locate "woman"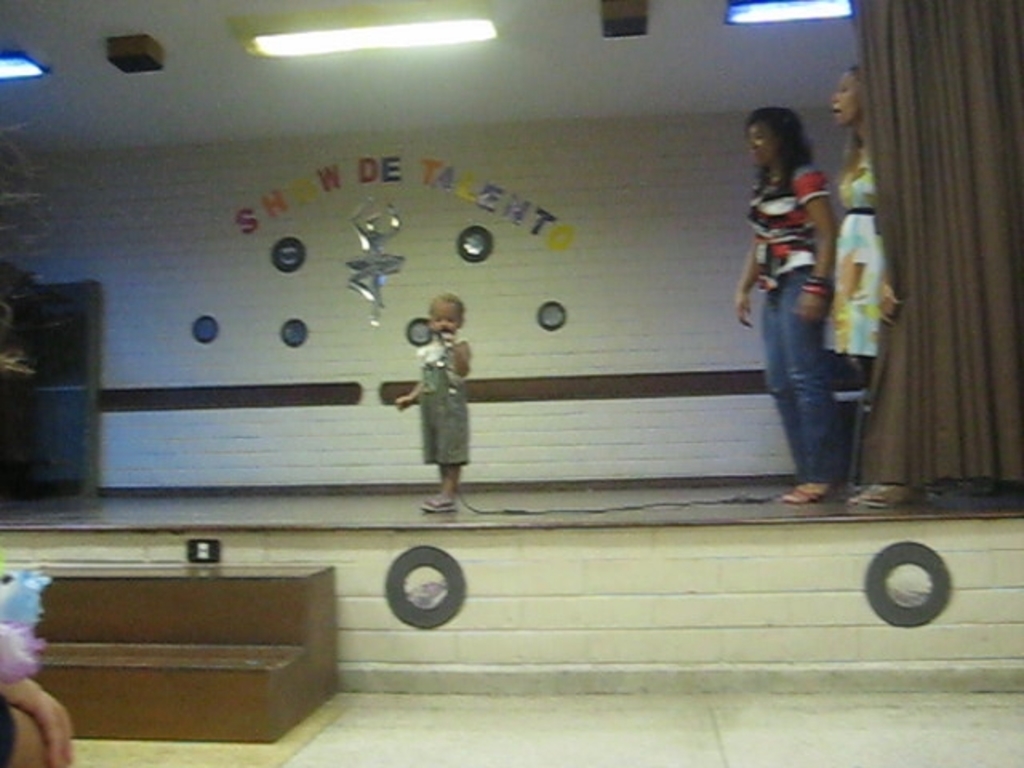
detection(734, 102, 850, 507)
